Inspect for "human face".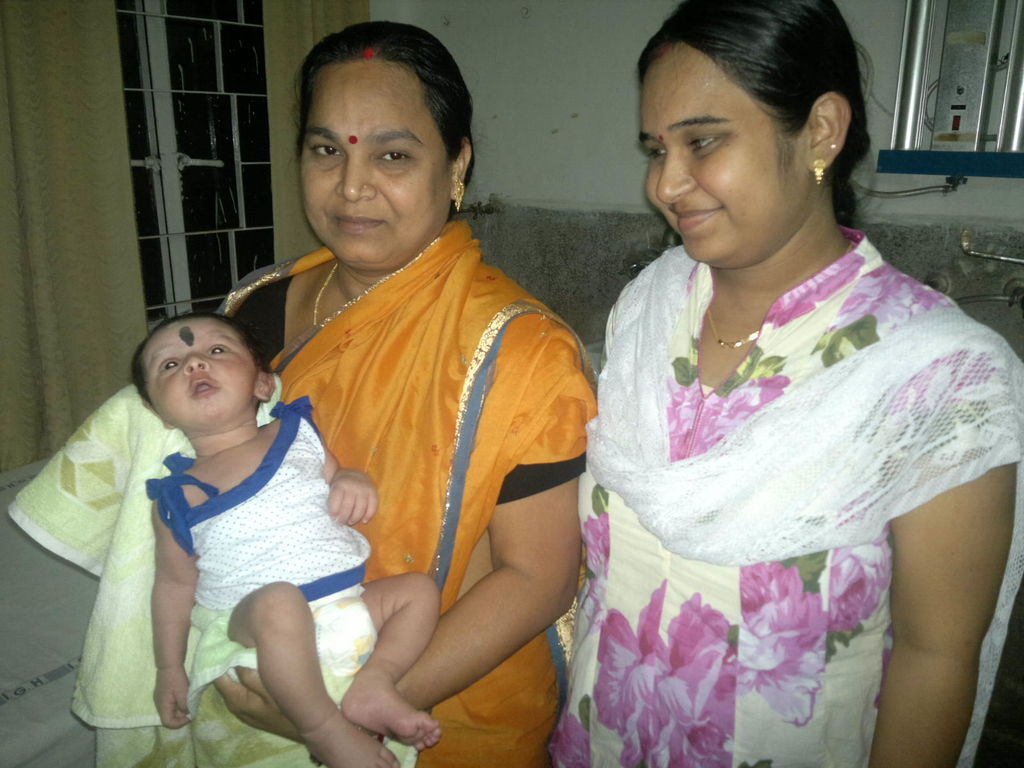
Inspection: <bbox>303, 61, 451, 267</bbox>.
